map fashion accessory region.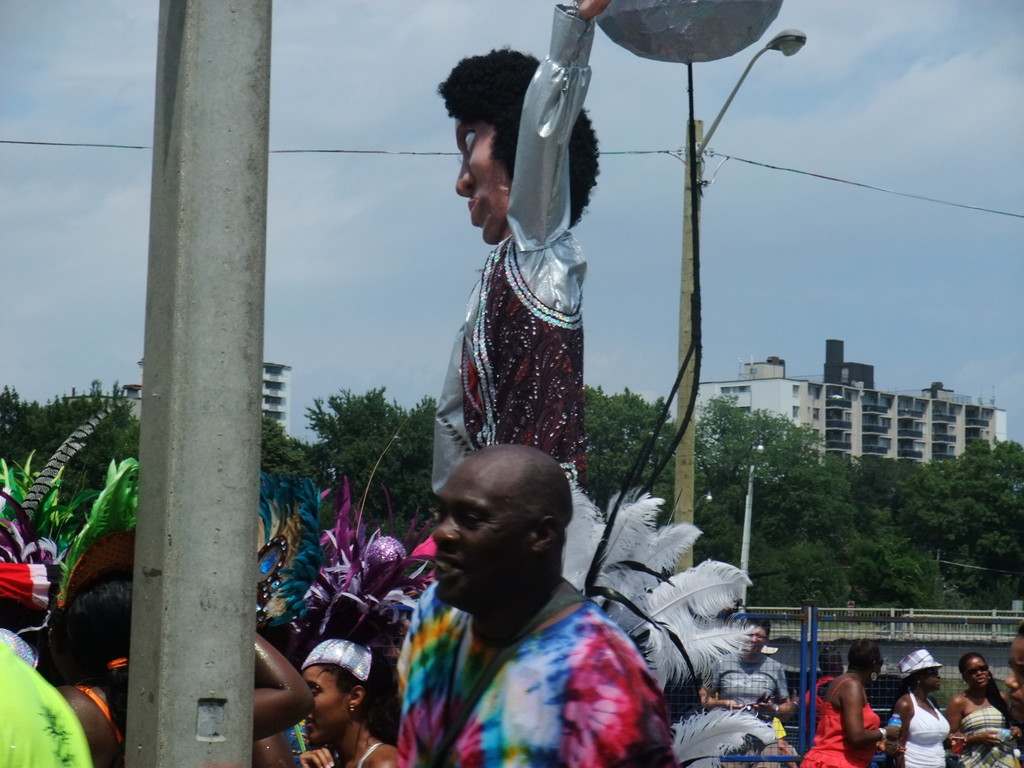
Mapped to BBox(254, 461, 320, 622).
